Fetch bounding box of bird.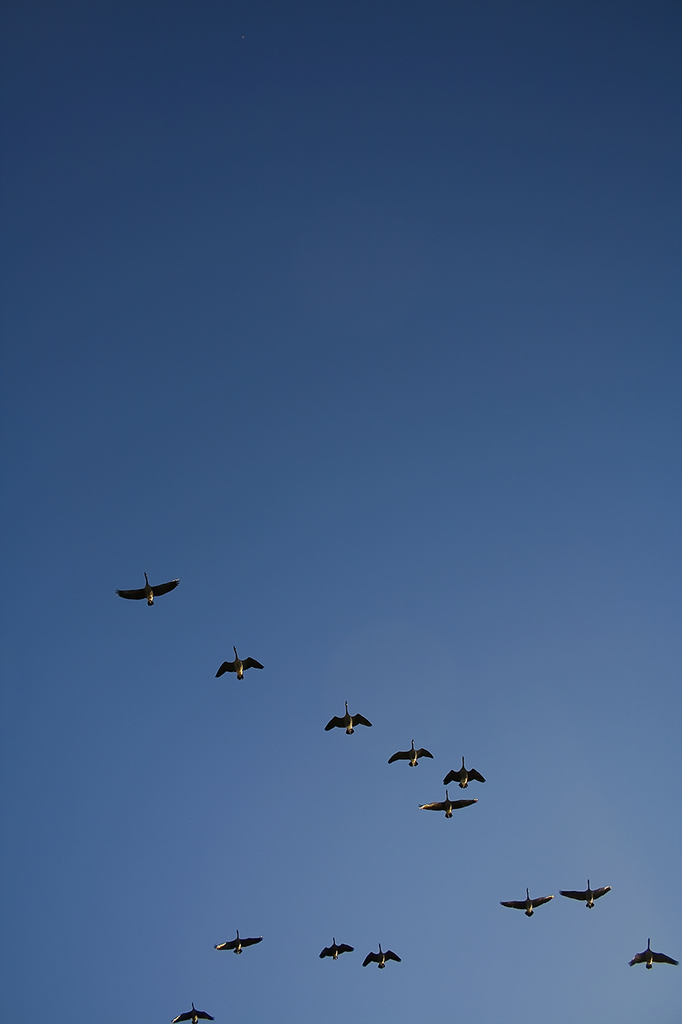
Bbox: 386/738/437/774.
